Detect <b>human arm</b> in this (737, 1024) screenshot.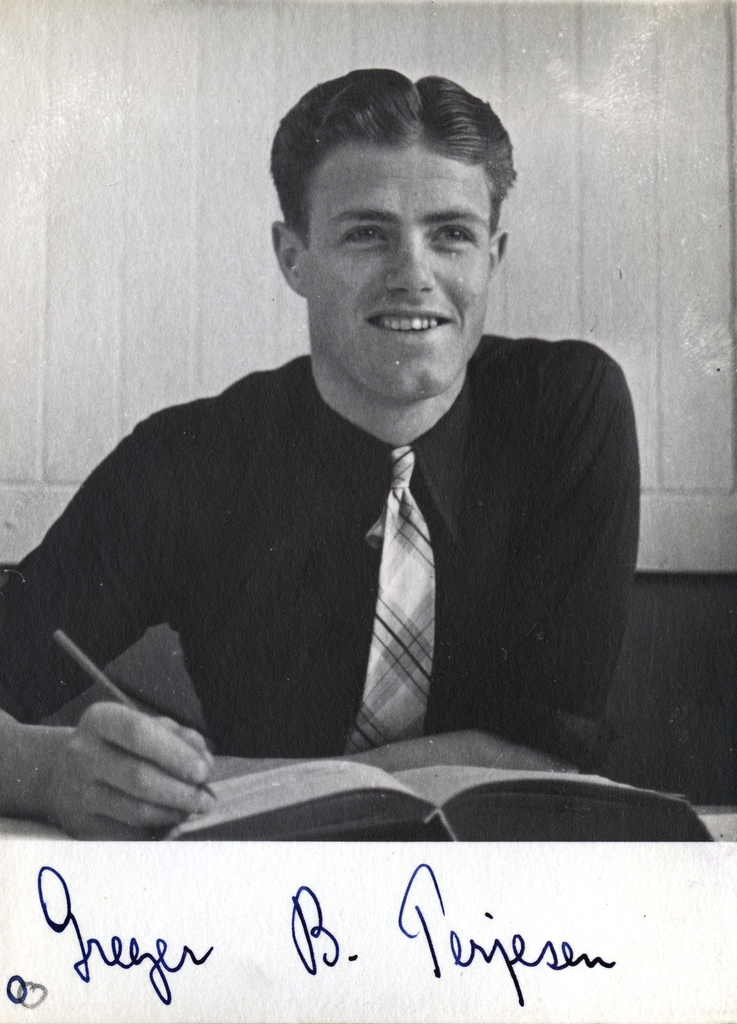
Detection: box(337, 335, 642, 778).
